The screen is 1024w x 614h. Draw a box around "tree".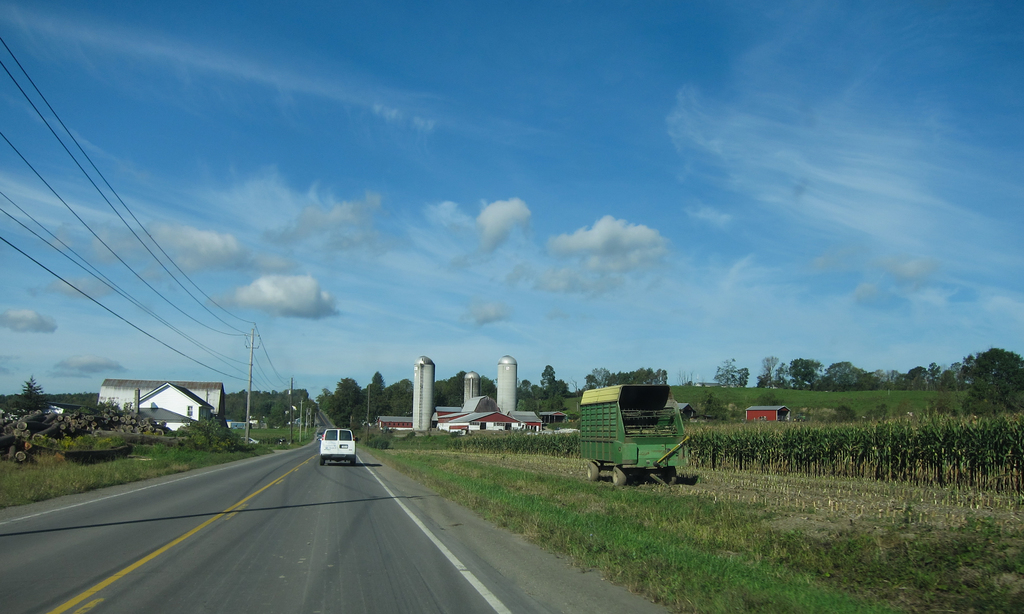
box(326, 375, 362, 426).
